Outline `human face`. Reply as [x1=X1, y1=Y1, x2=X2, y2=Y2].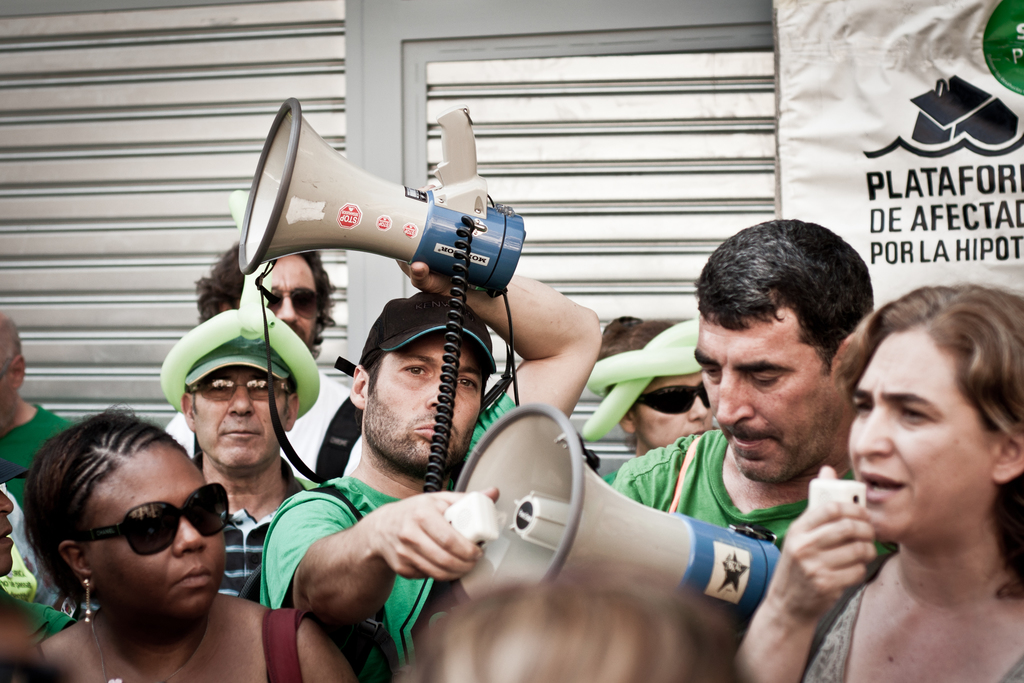
[x1=369, y1=336, x2=480, y2=468].
